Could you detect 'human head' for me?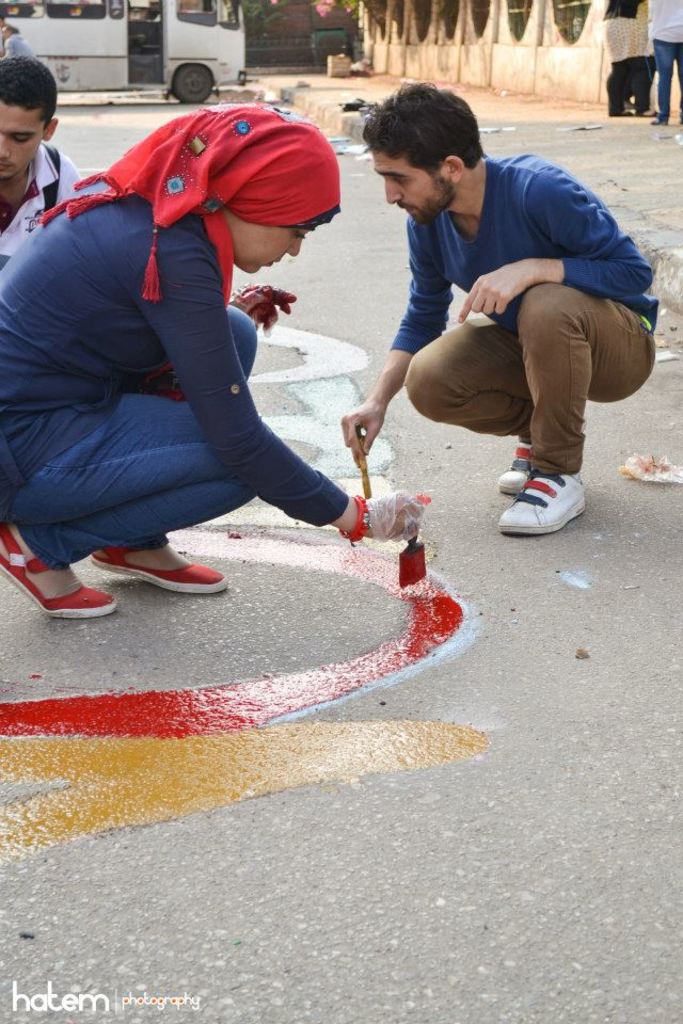
Detection result: pyautogui.locateOnScreen(196, 111, 343, 271).
